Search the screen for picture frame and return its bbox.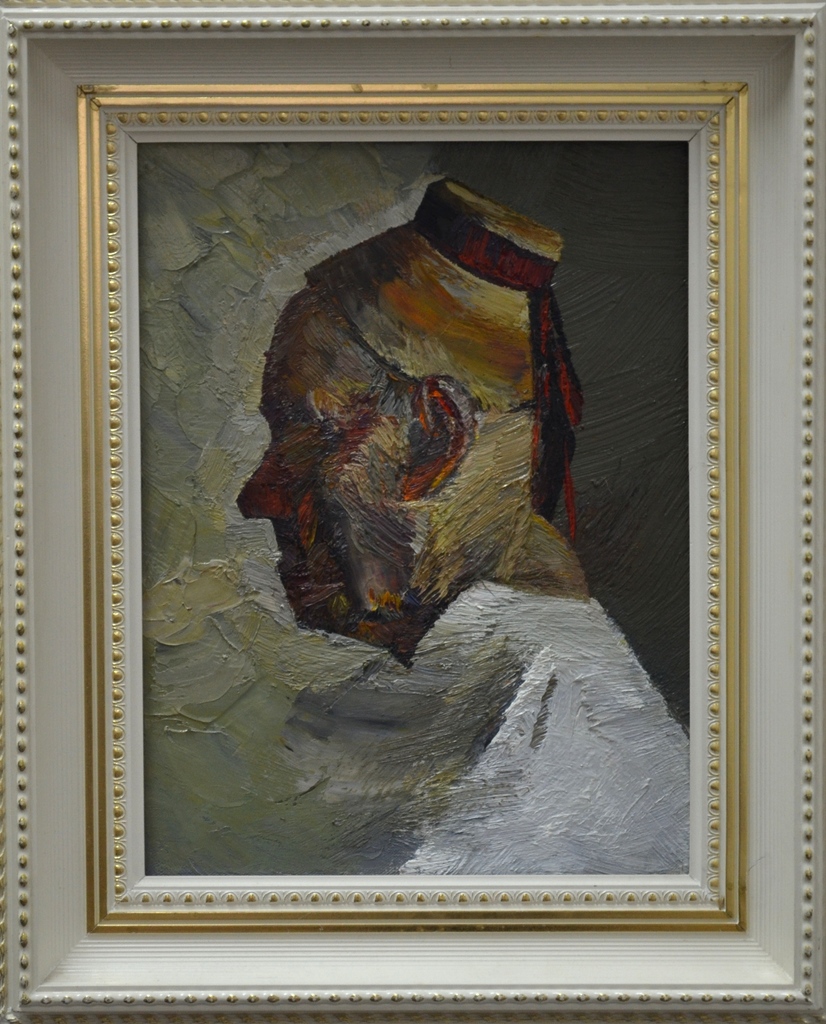
Found: box=[1, 10, 825, 1020].
